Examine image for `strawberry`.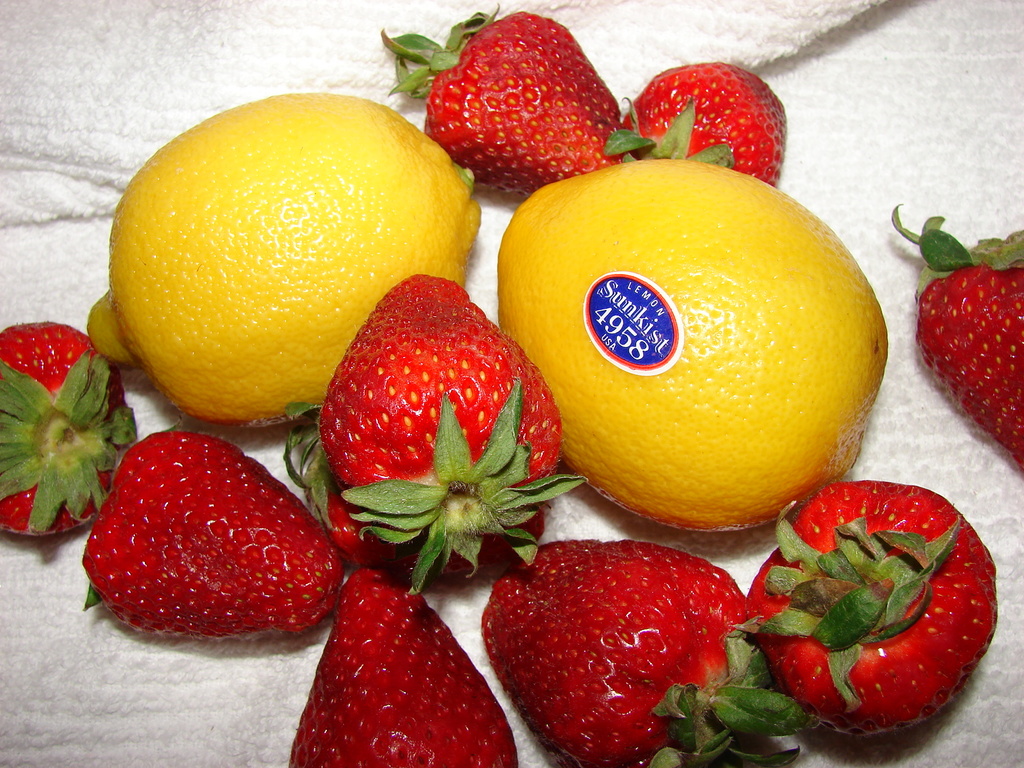
Examination result: select_region(739, 477, 1007, 744).
